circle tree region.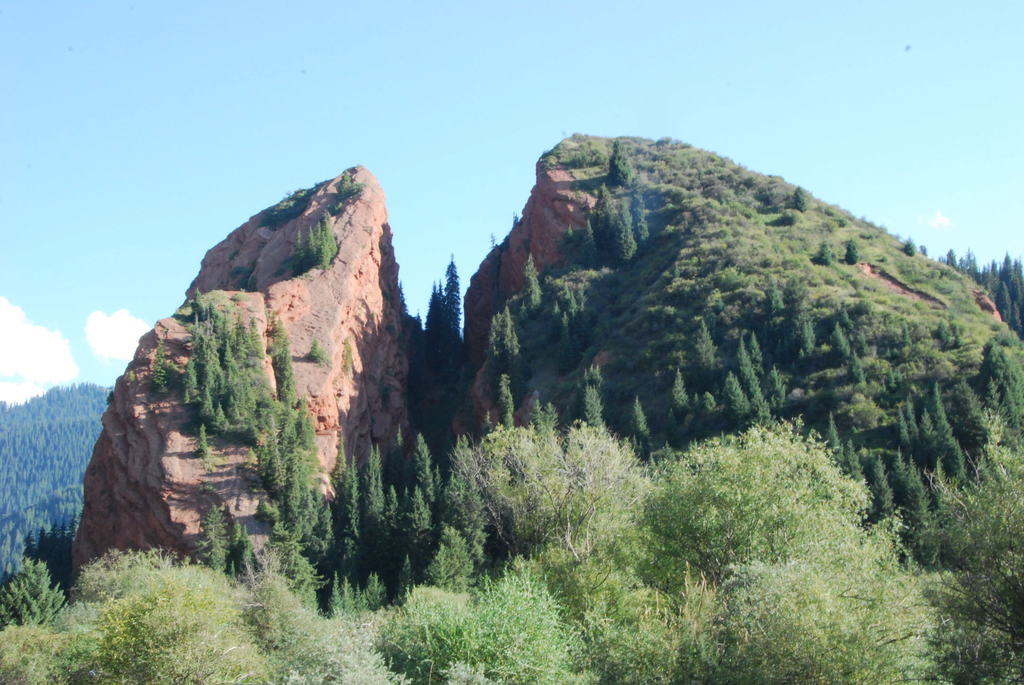
Region: left=417, top=275, right=454, bottom=438.
